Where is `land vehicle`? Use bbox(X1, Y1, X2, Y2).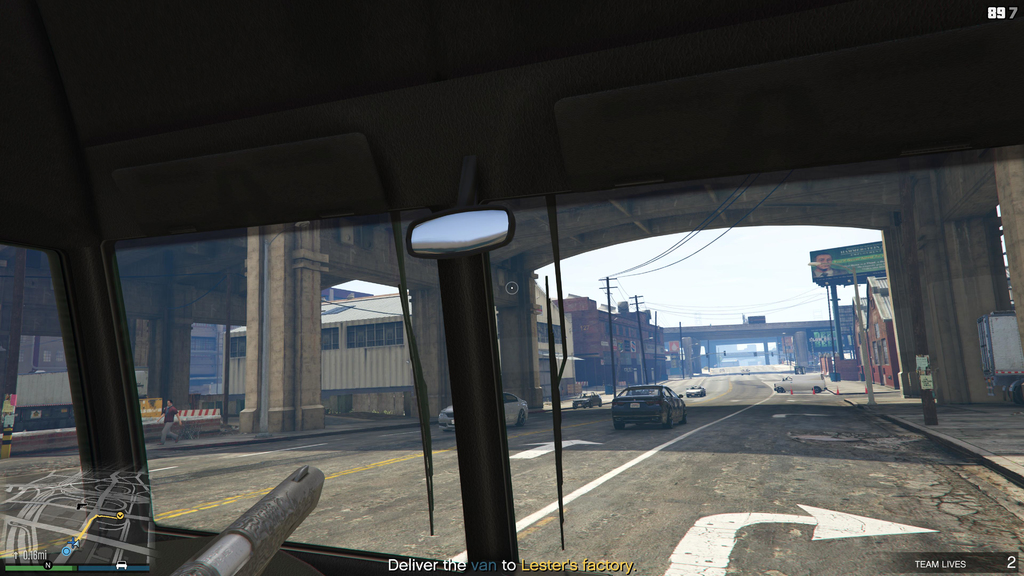
bbox(772, 372, 827, 394).
